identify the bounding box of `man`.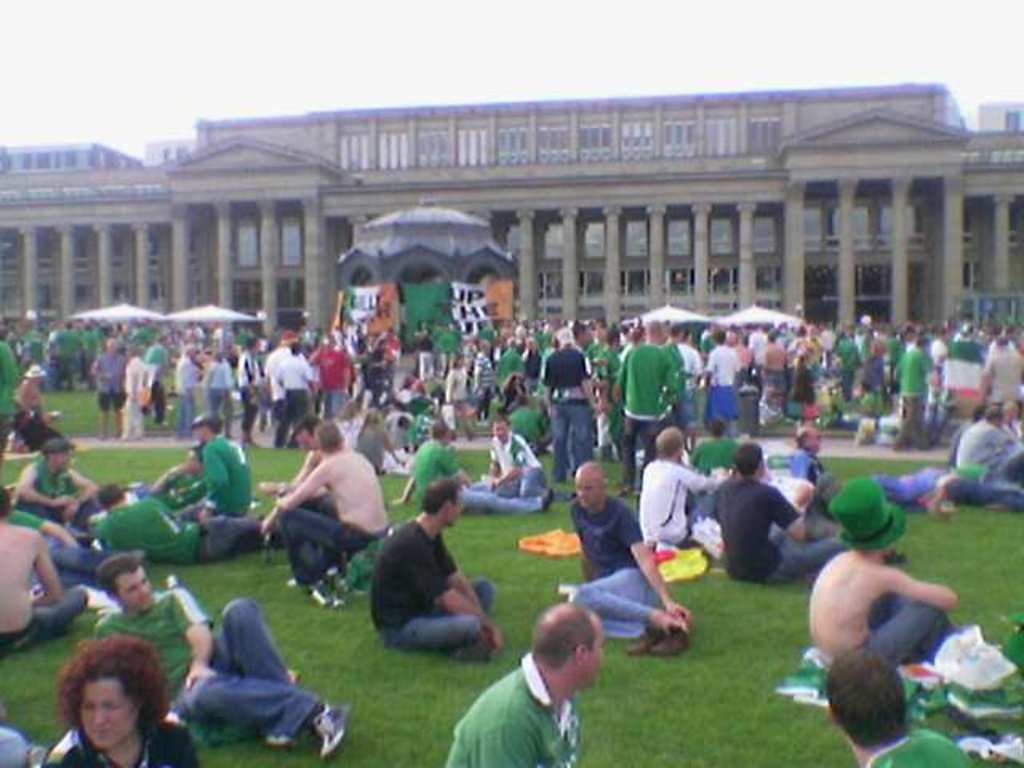
482/416/547/498.
